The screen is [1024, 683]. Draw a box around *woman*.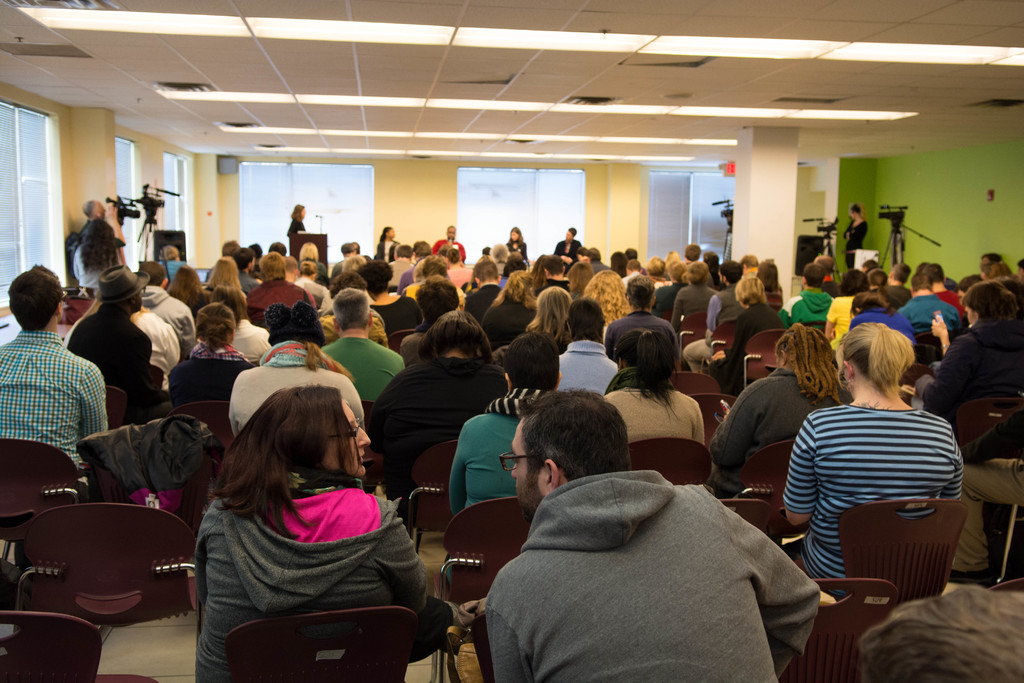
179,359,445,673.
